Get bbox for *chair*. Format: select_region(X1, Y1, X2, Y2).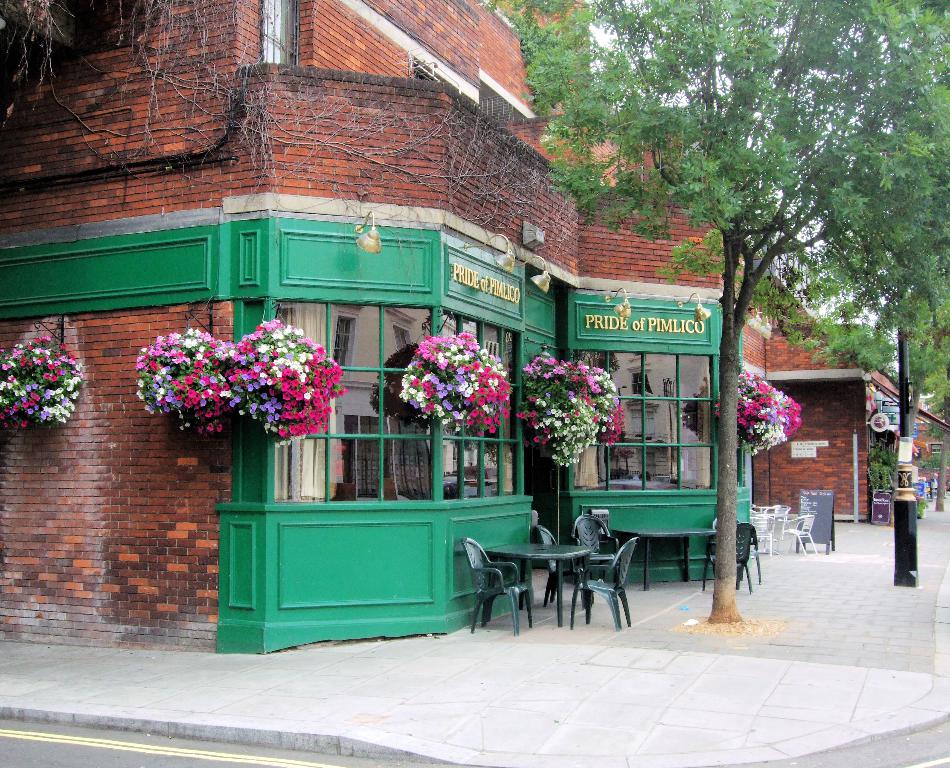
select_region(778, 511, 818, 557).
